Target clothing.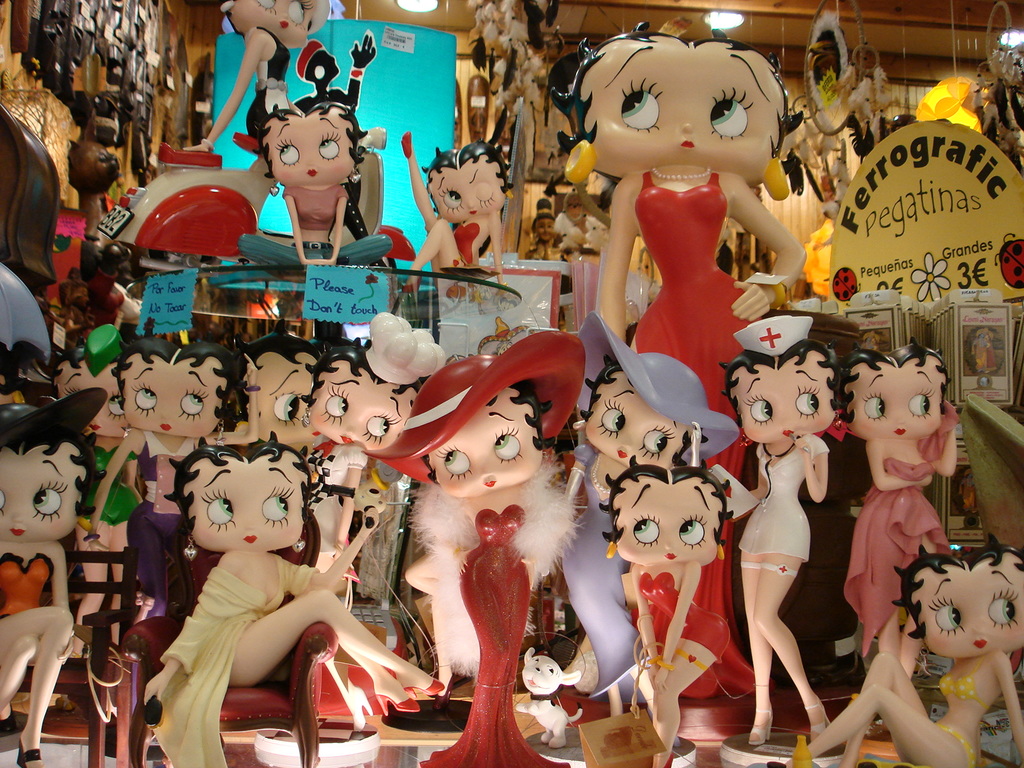
Target region: pyautogui.locateOnScreen(284, 178, 349, 234).
